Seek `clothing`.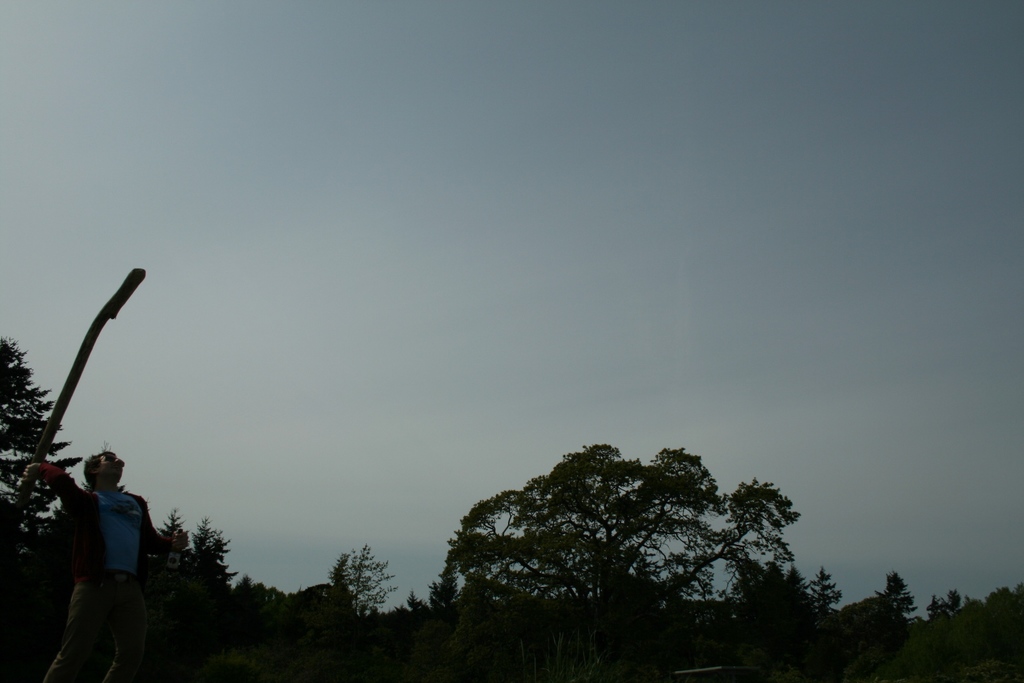
[left=44, top=457, right=152, bottom=664].
